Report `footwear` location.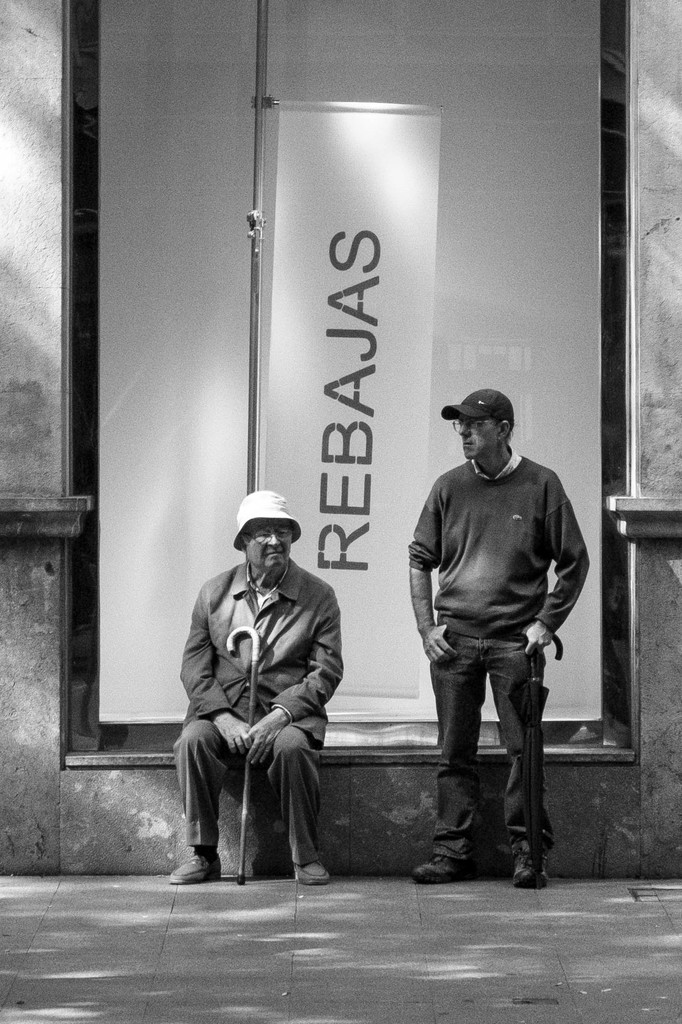
Report: left=512, top=850, right=552, bottom=890.
